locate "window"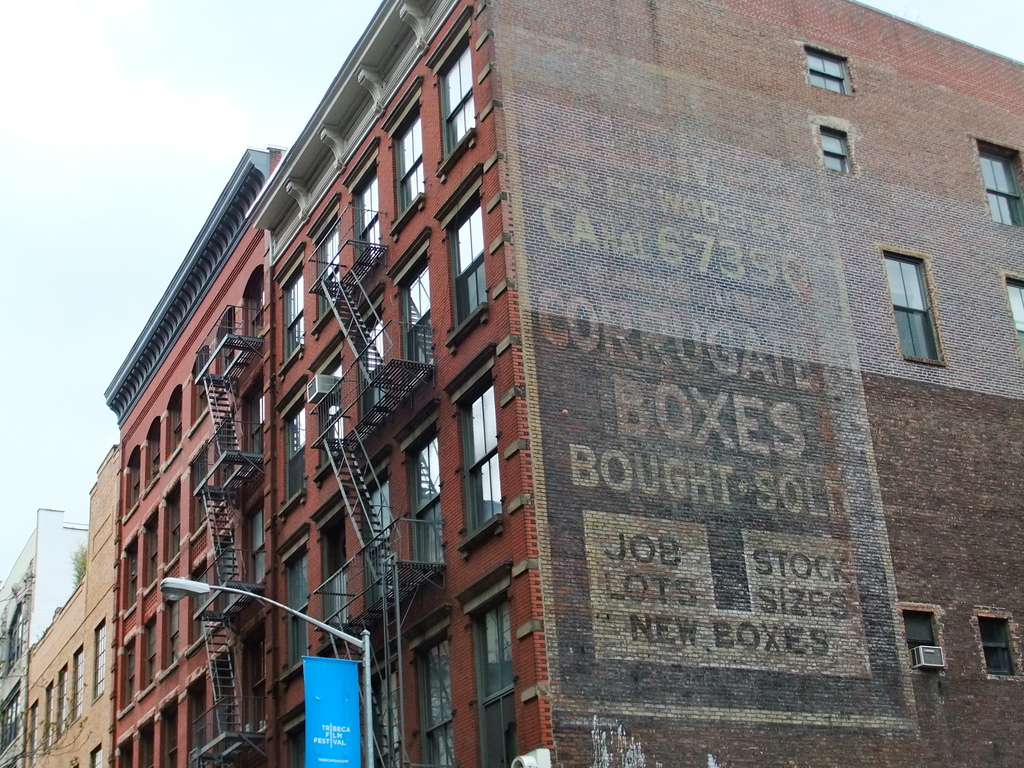
left=360, top=287, right=383, bottom=424
